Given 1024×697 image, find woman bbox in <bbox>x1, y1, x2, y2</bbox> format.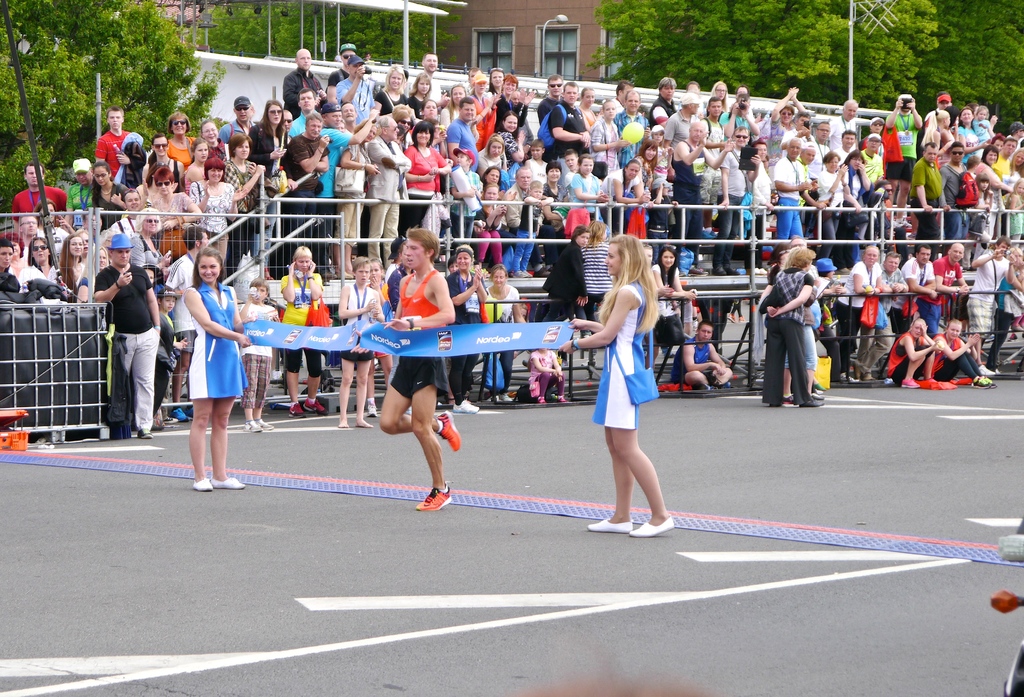
<bbox>13, 234, 58, 287</bbox>.
